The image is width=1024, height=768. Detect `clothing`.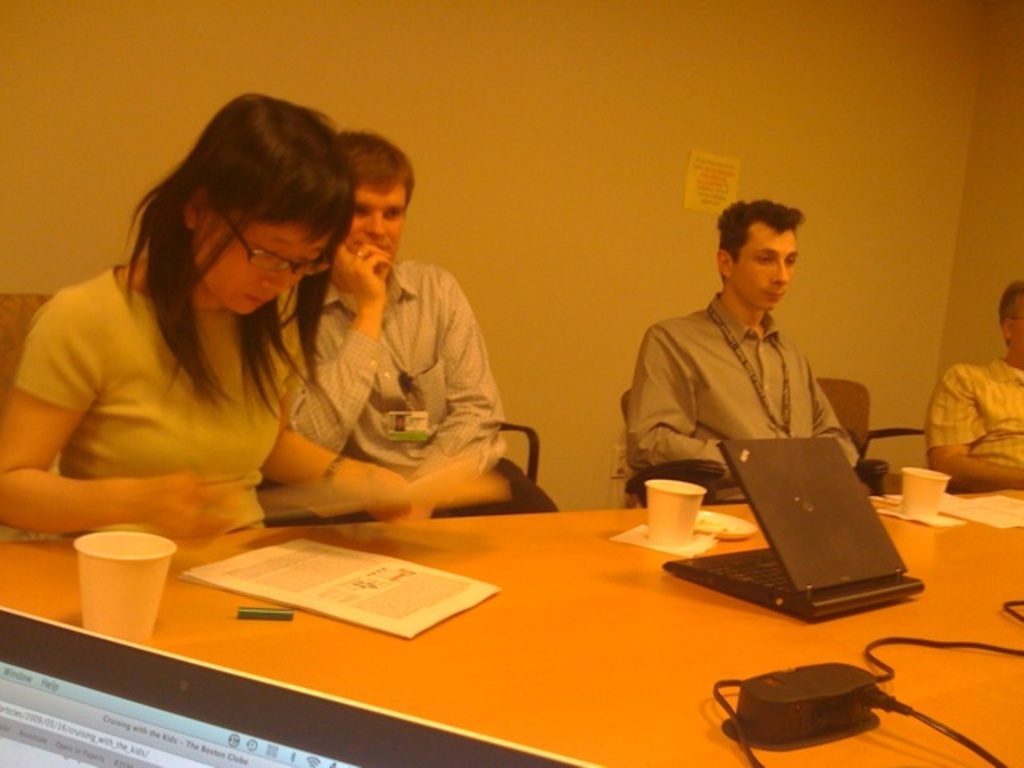
Detection: Rect(925, 358, 1022, 469).
